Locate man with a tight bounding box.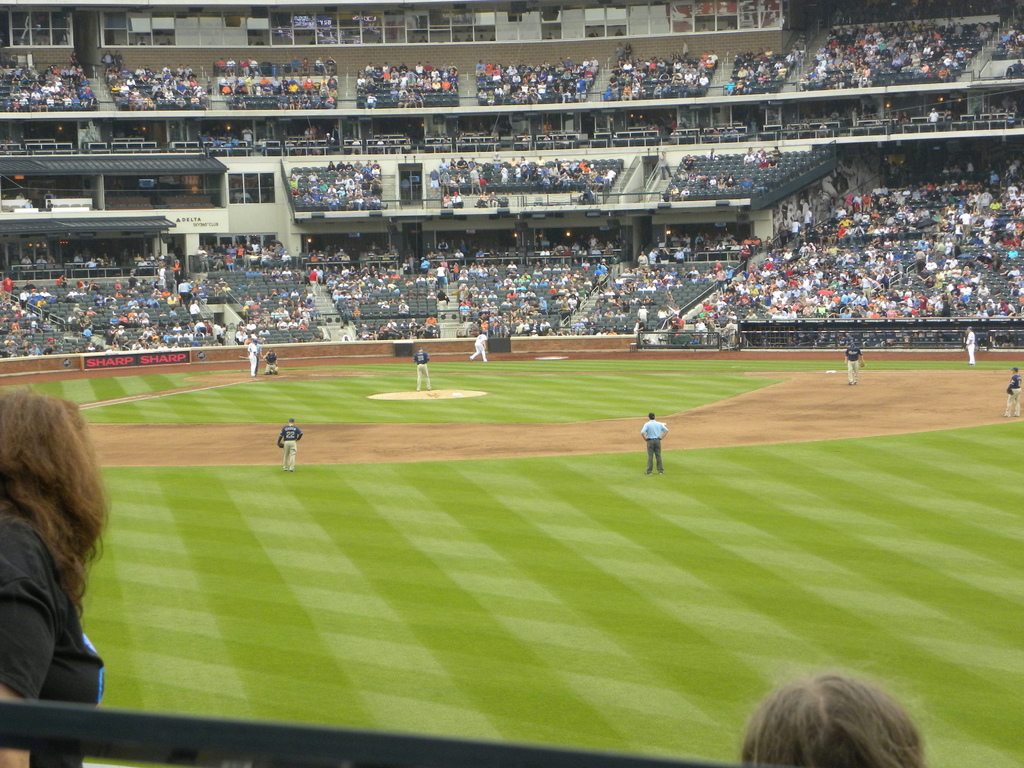
bbox=(964, 323, 976, 366).
